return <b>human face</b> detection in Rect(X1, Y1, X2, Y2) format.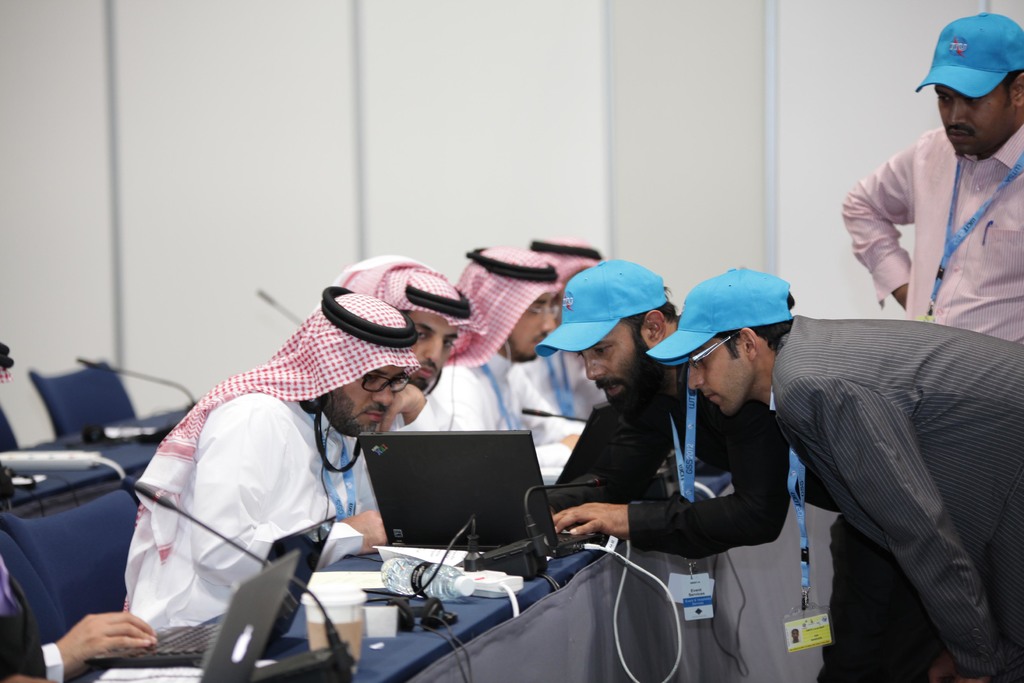
Rect(691, 353, 749, 420).
